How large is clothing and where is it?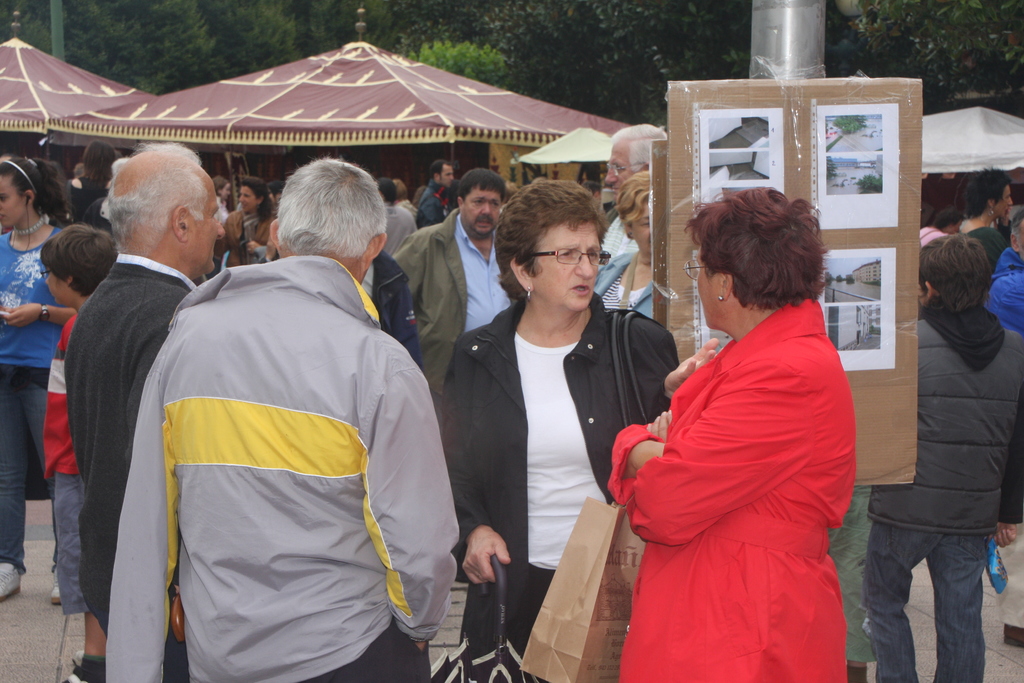
Bounding box: bbox=(612, 258, 875, 669).
